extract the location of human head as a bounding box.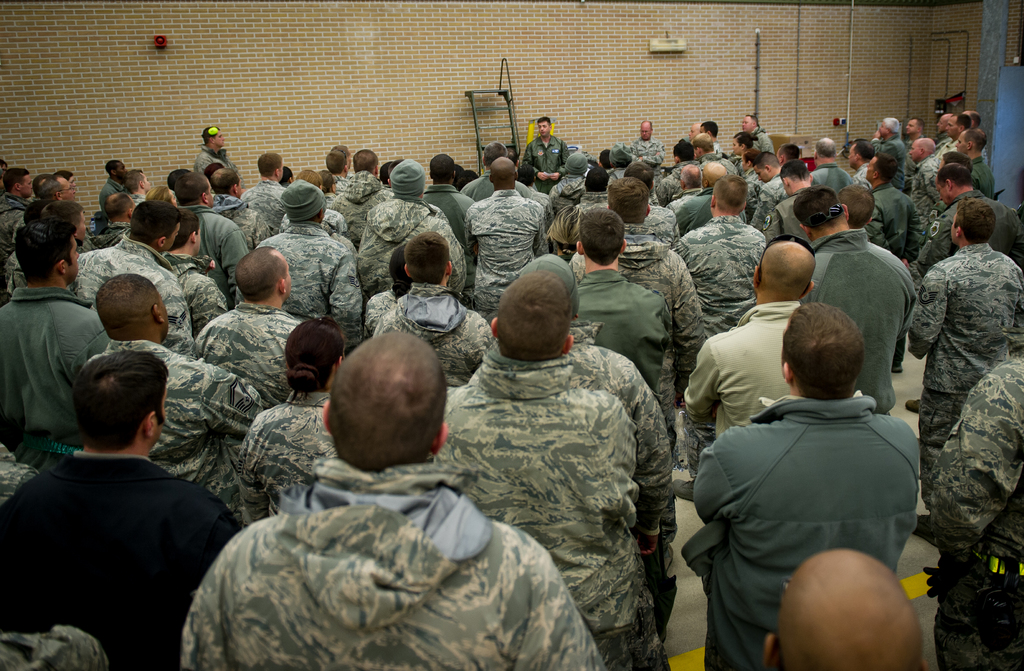
701/159/728/191.
